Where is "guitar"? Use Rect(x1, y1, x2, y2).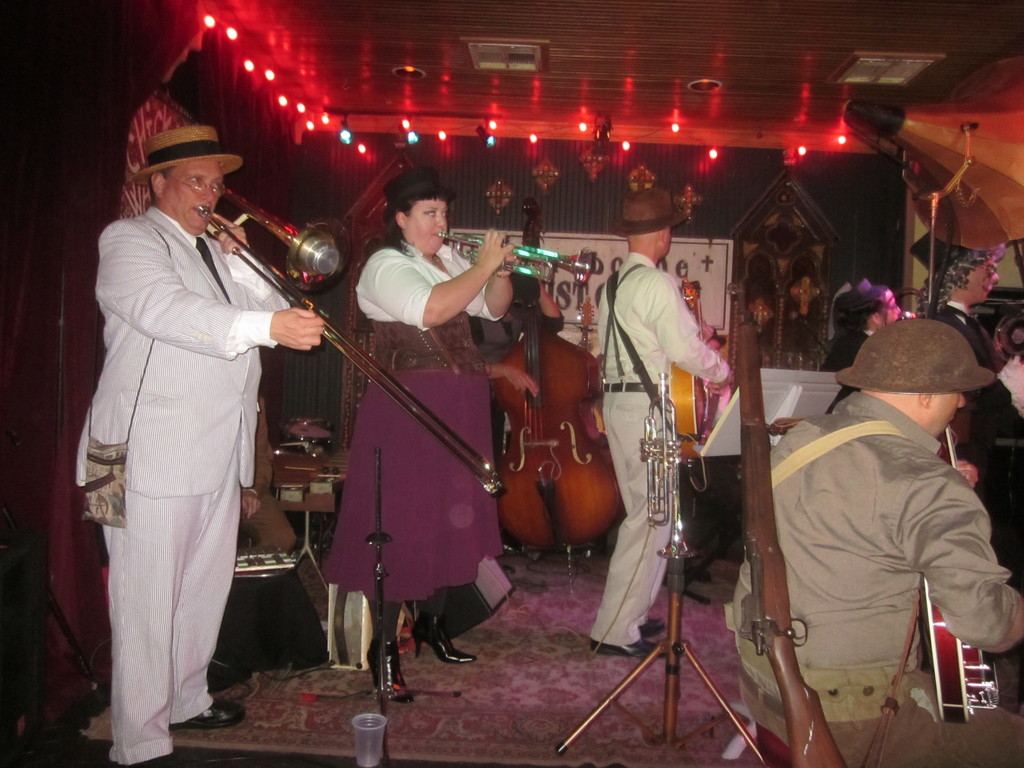
Rect(915, 418, 994, 728).
